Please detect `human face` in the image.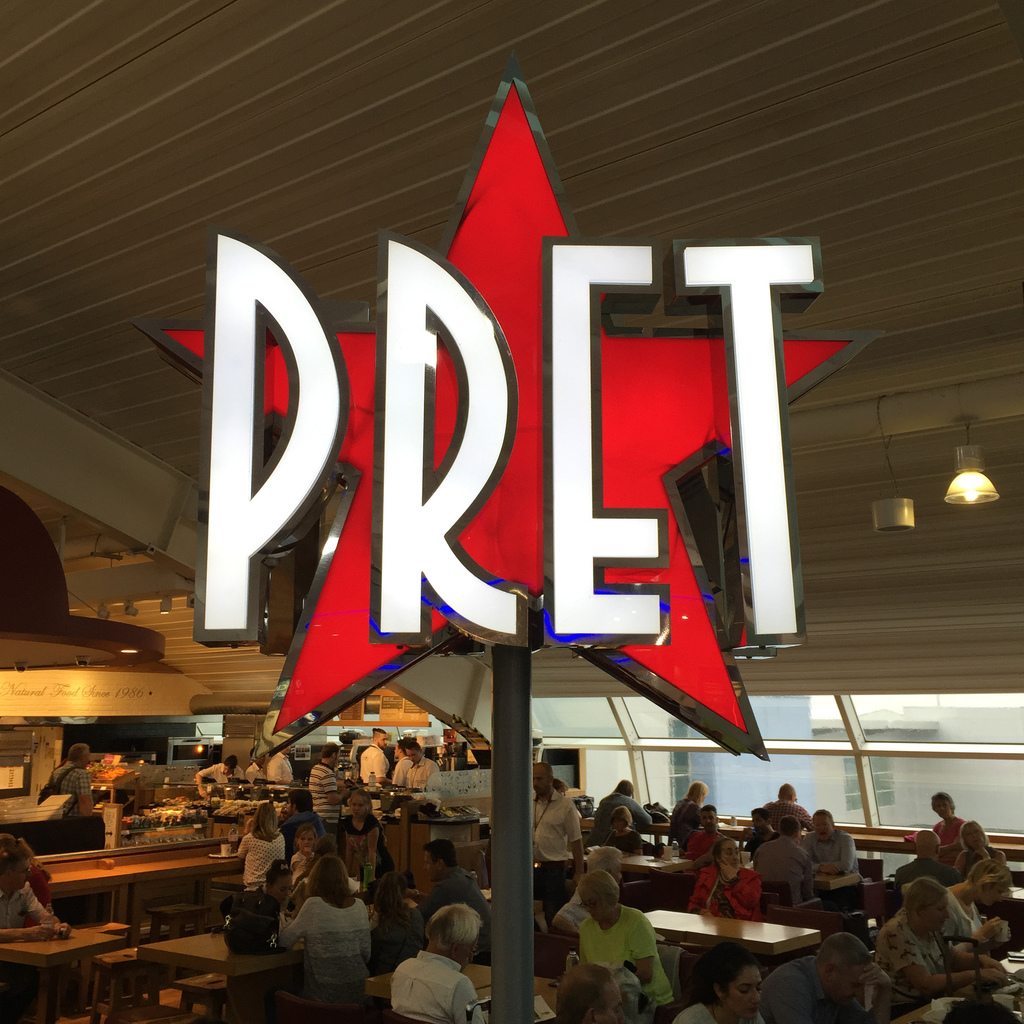
box=[700, 811, 716, 830].
